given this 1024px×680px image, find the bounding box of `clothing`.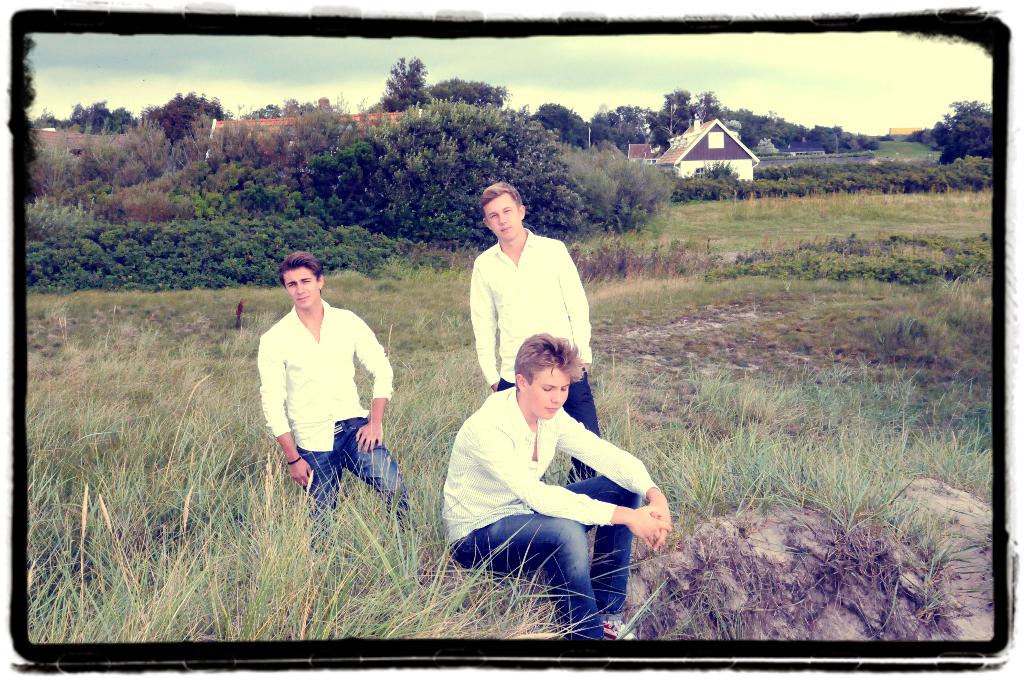
257:296:407:558.
